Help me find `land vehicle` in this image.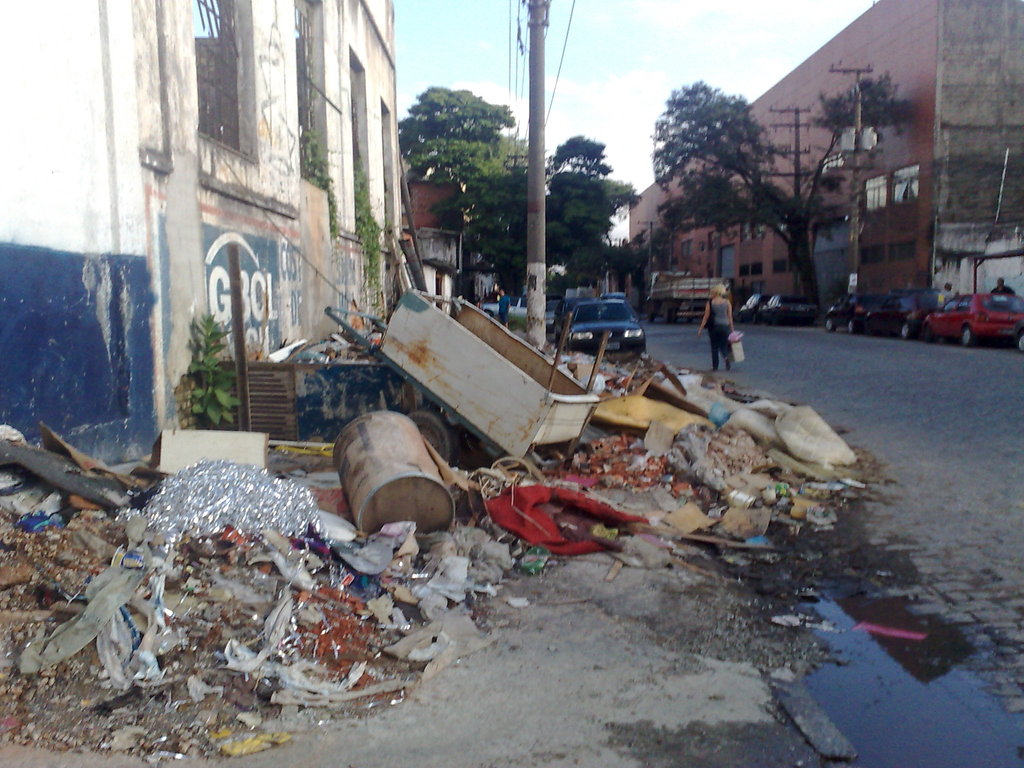
Found it: BBox(920, 292, 1023, 348).
